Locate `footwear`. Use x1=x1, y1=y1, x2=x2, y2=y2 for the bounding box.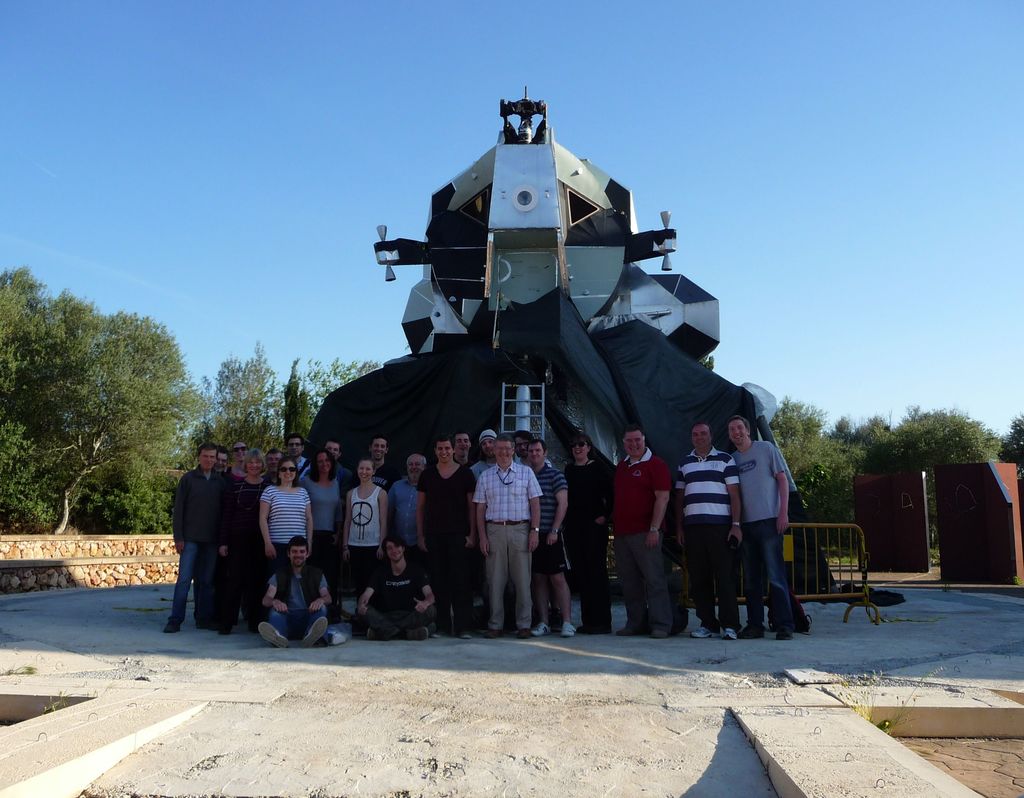
x1=413, y1=626, x2=429, y2=639.
